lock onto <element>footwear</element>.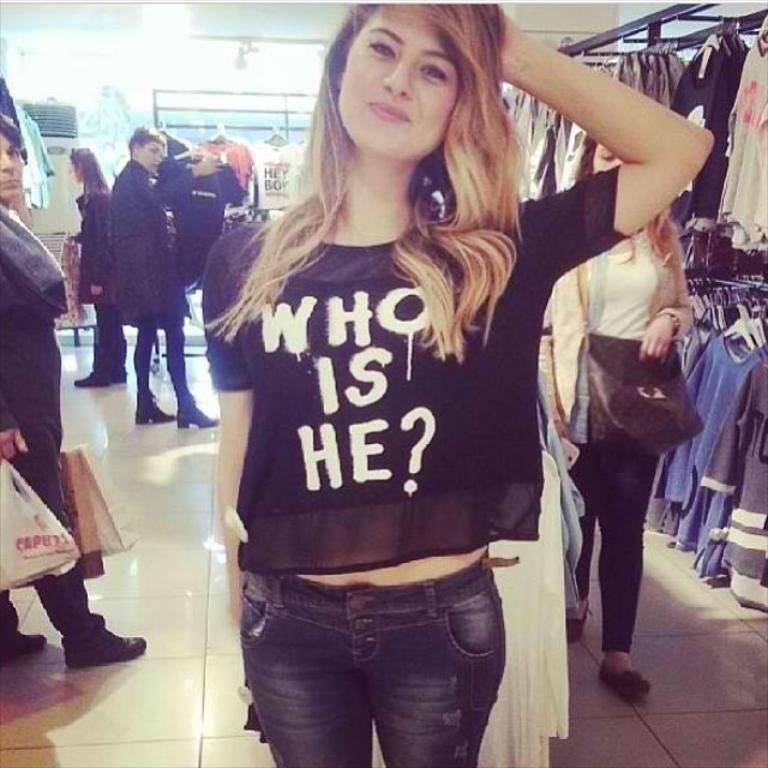
Locked: bbox=[0, 628, 47, 665].
